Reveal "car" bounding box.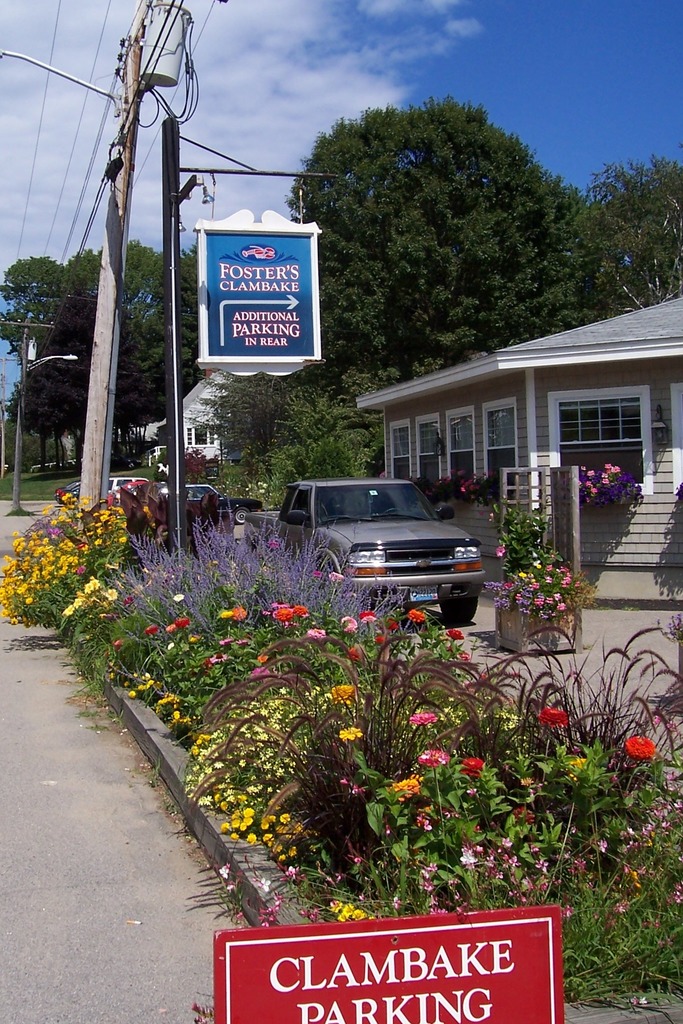
Revealed: [185,481,260,520].
